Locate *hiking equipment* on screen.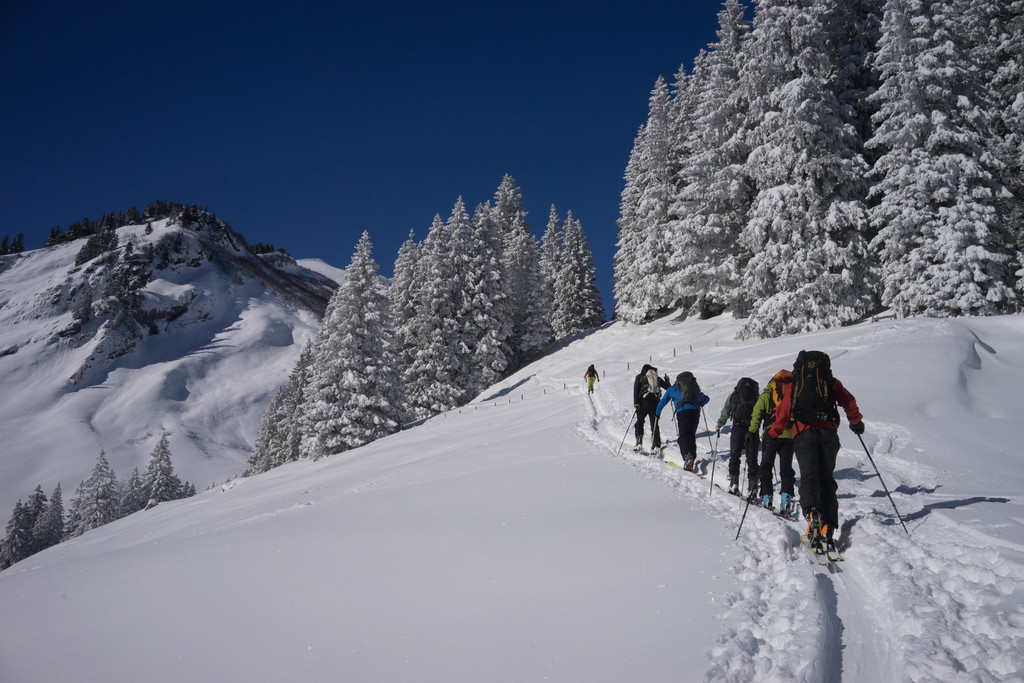
On screen at {"x1": 854, "y1": 428, "x2": 911, "y2": 538}.
